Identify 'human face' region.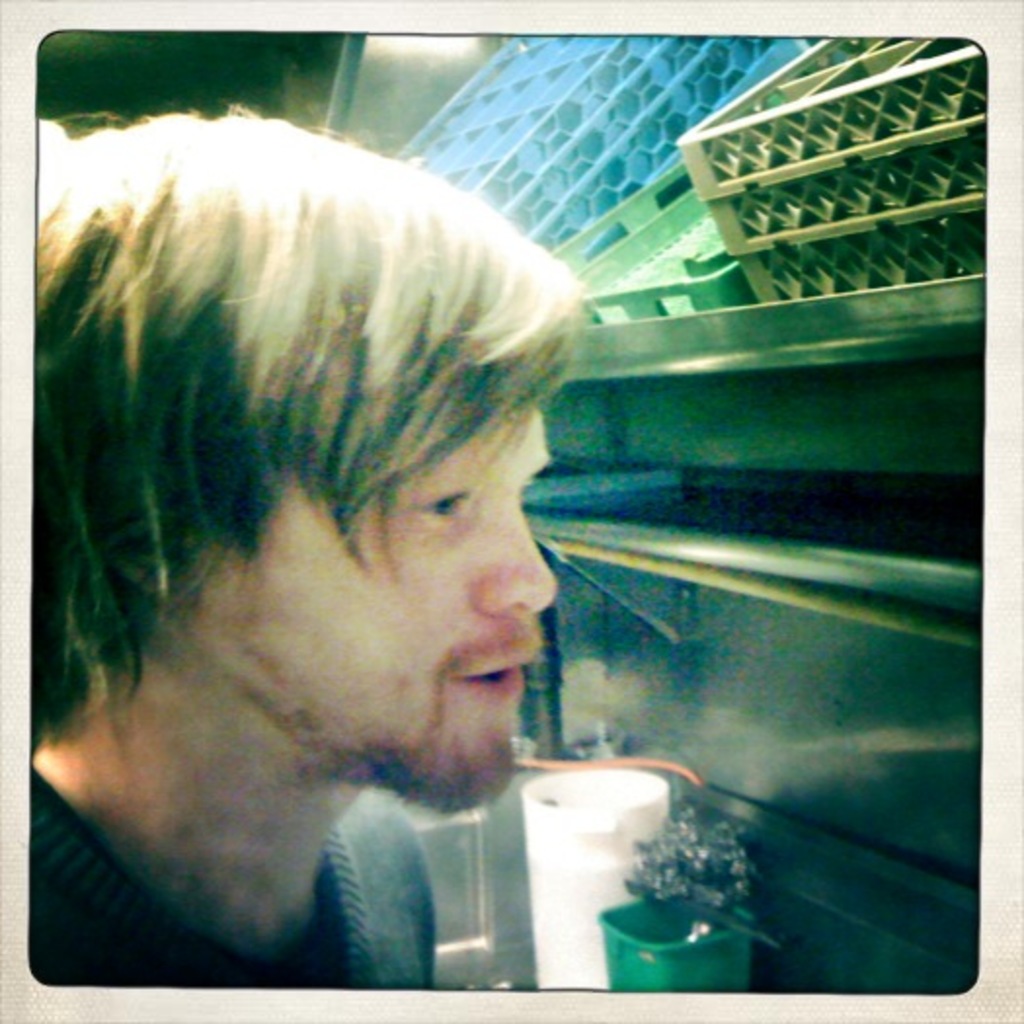
Region: 213,410,566,827.
